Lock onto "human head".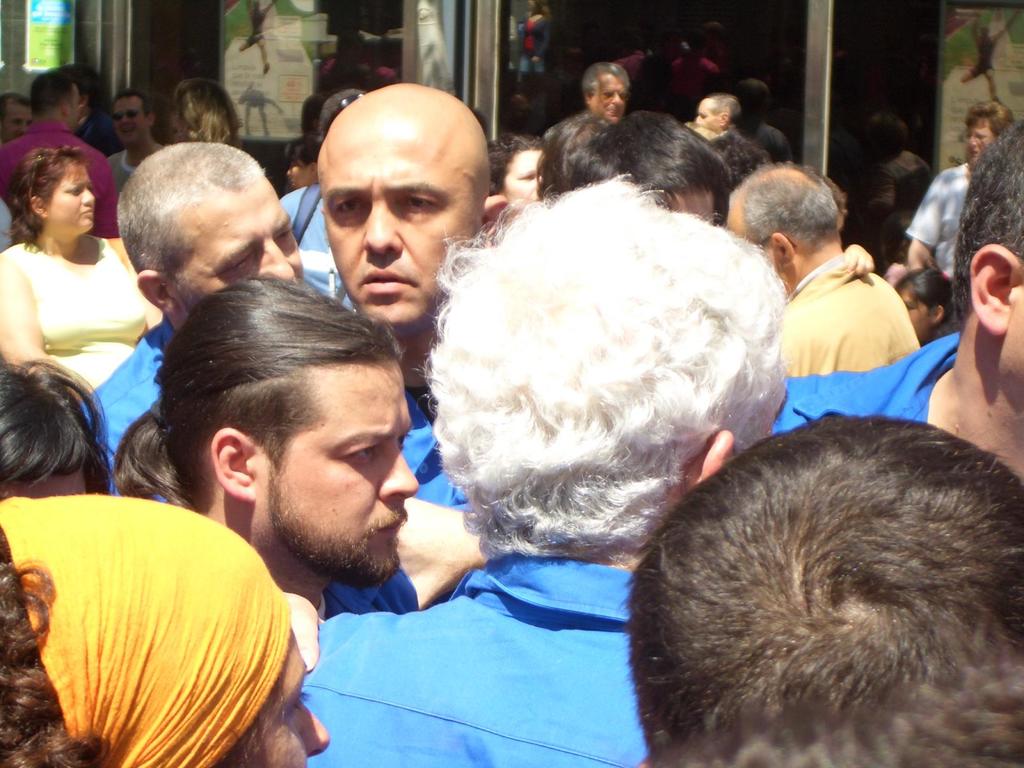
Locked: bbox(950, 127, 1023, 382).
